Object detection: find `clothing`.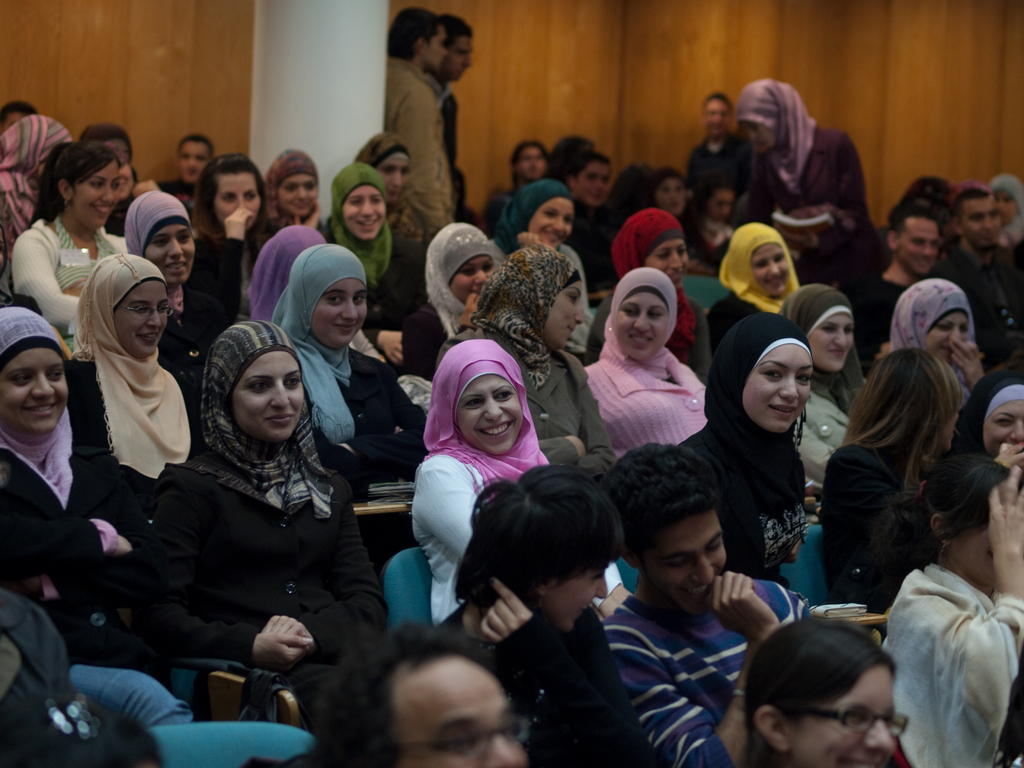
l=801, t=389, r=846, b=456.
